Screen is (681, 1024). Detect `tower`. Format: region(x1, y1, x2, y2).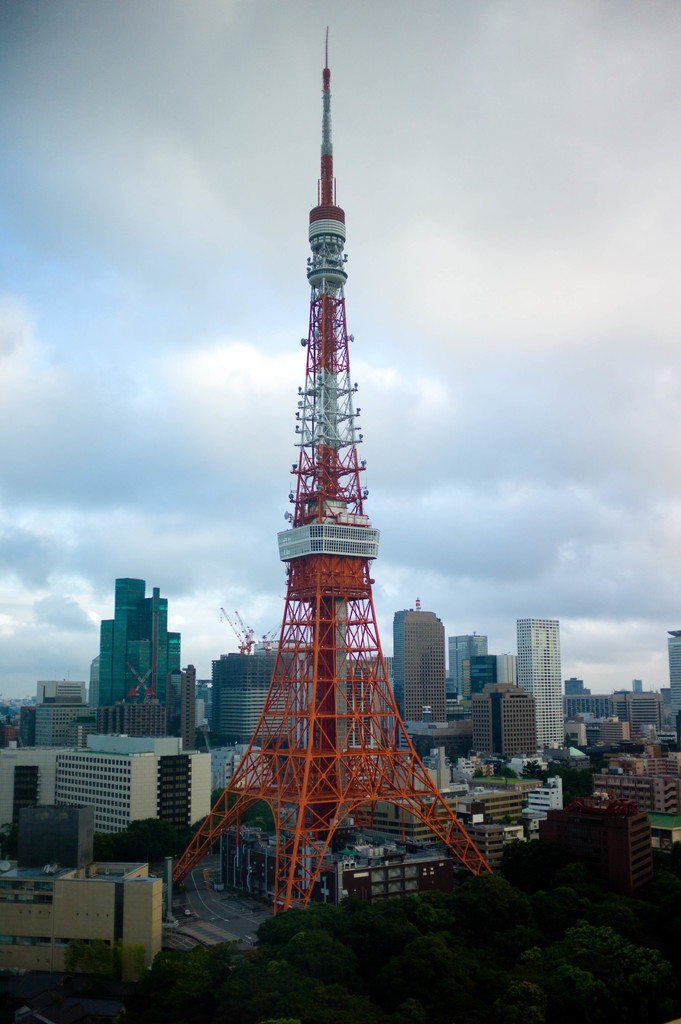
region(86, 578, 188, 719).
